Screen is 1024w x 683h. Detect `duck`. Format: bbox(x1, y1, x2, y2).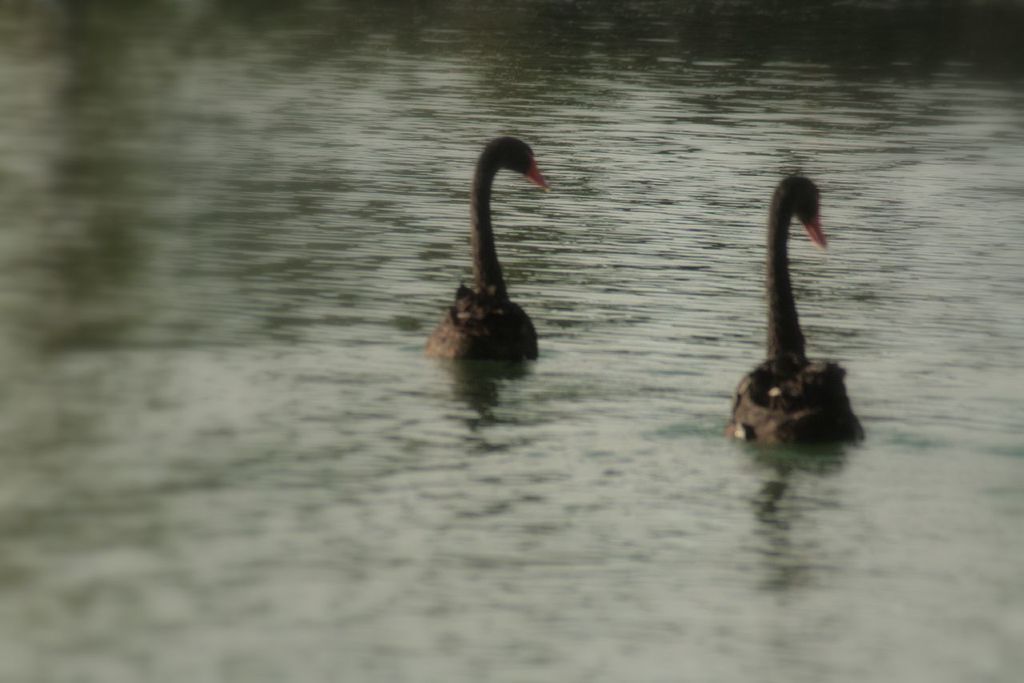
bbox(427, 141, 566, 355).
